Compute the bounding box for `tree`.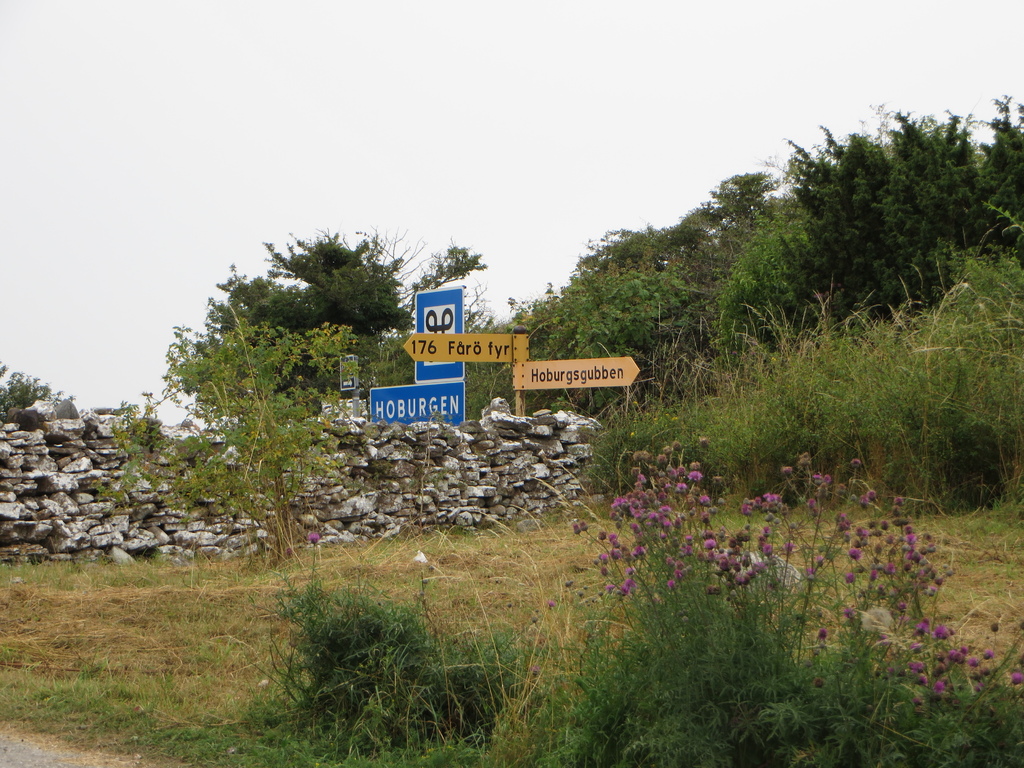
select_region(168, 260, 346, 572).
